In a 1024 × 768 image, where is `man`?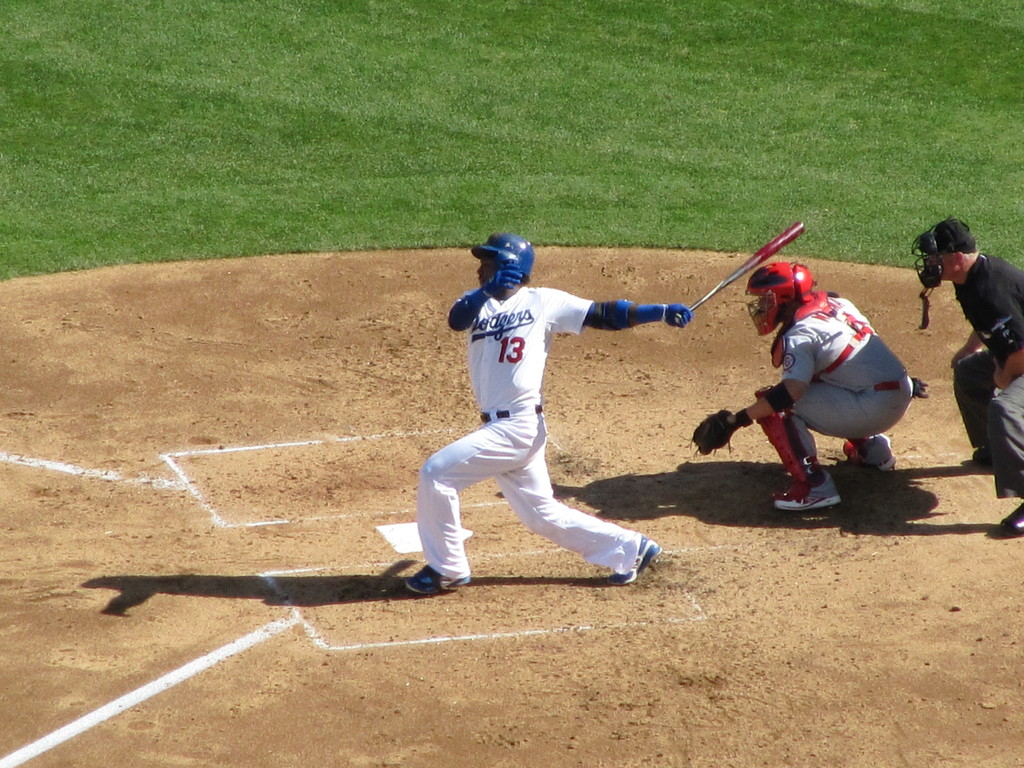
bbox=(914, 218, 1023, 539).
